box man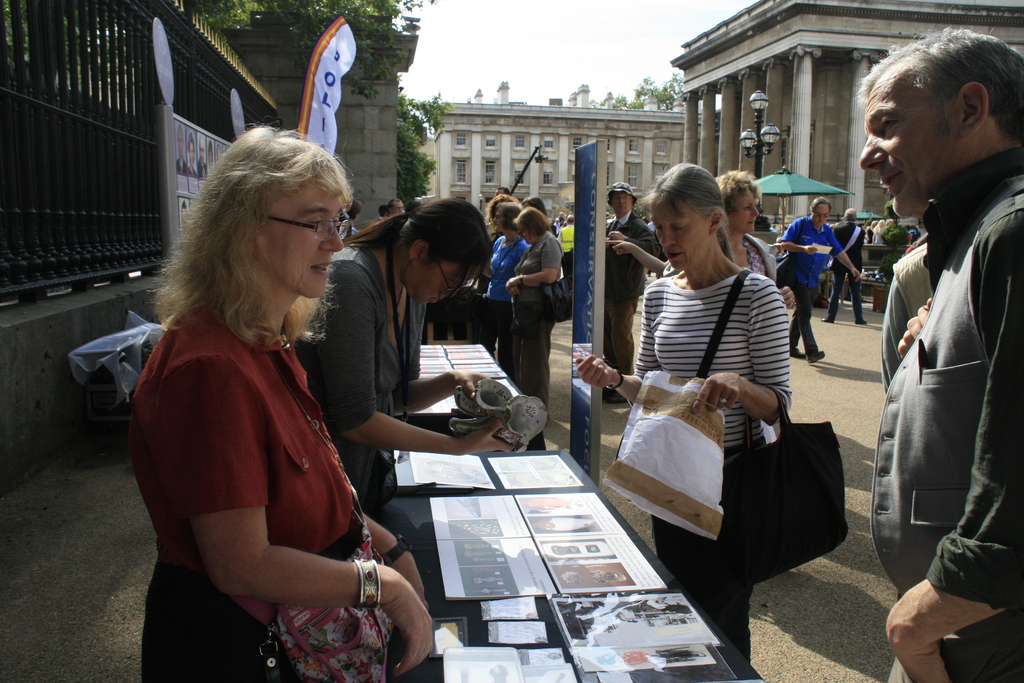
390/197/403/217
